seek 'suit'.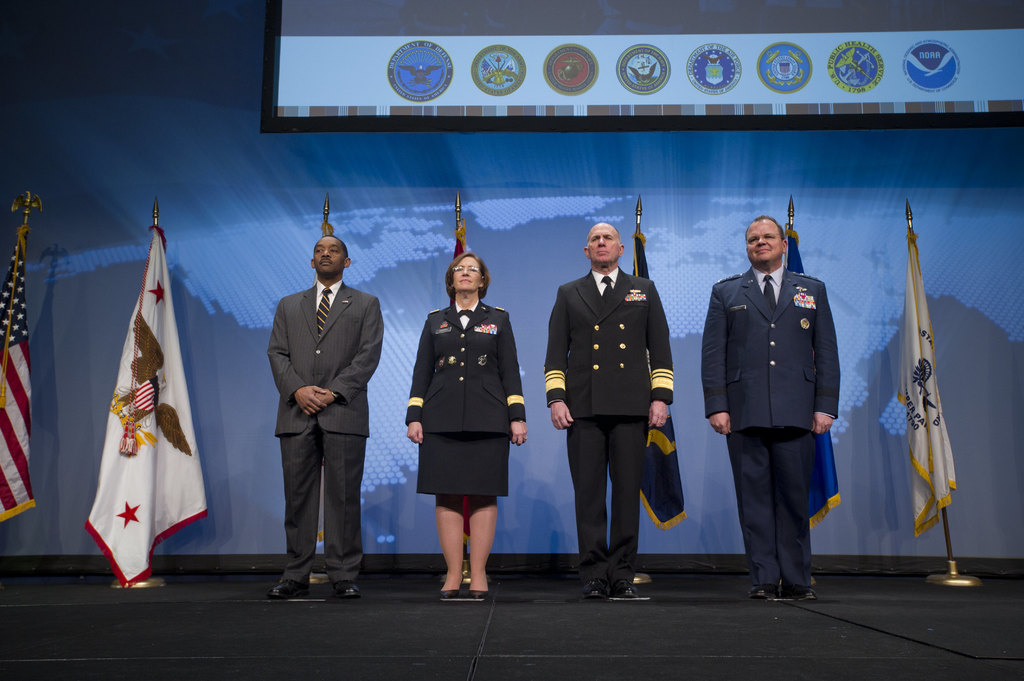
<bbox>546, 267, 672, 579</bbox>.
